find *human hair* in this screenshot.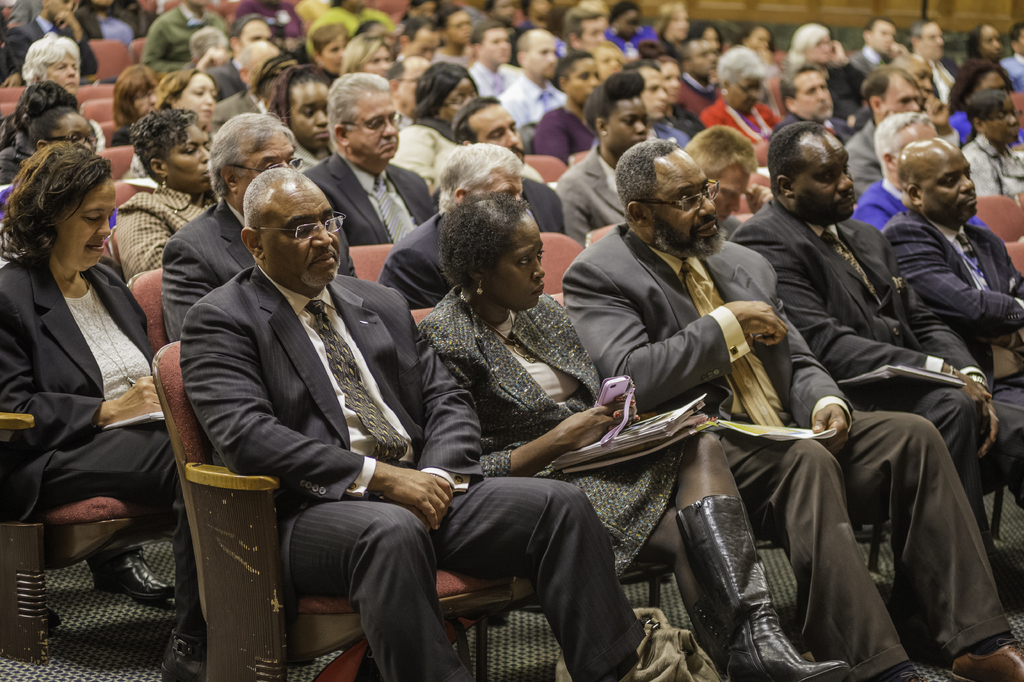
The bounding box for *human hair* is <region>862, 63, 925, 115</region>.
